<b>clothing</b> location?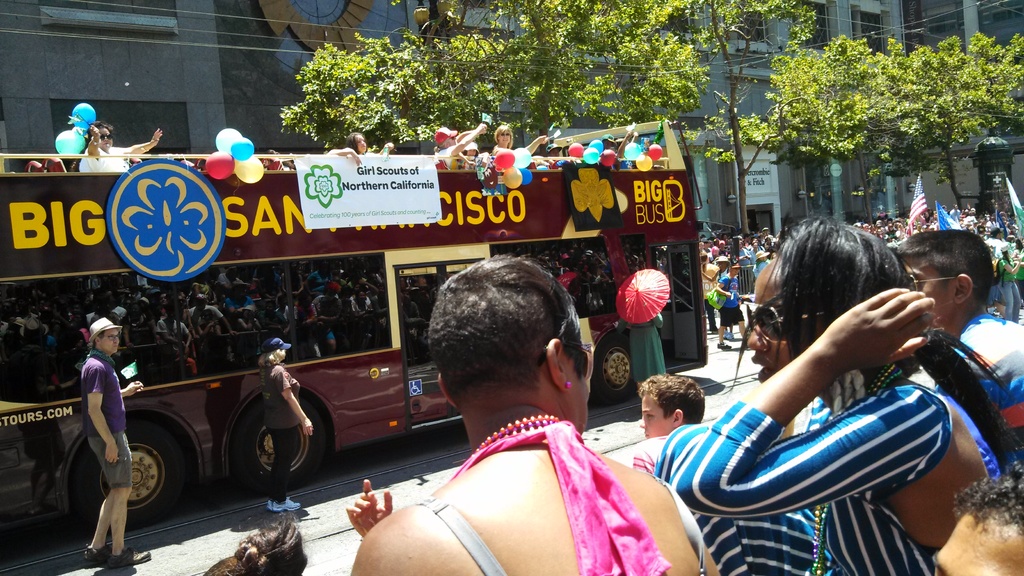
{"left": 263, "top": 358, "right": 331, "bottom": 481}
